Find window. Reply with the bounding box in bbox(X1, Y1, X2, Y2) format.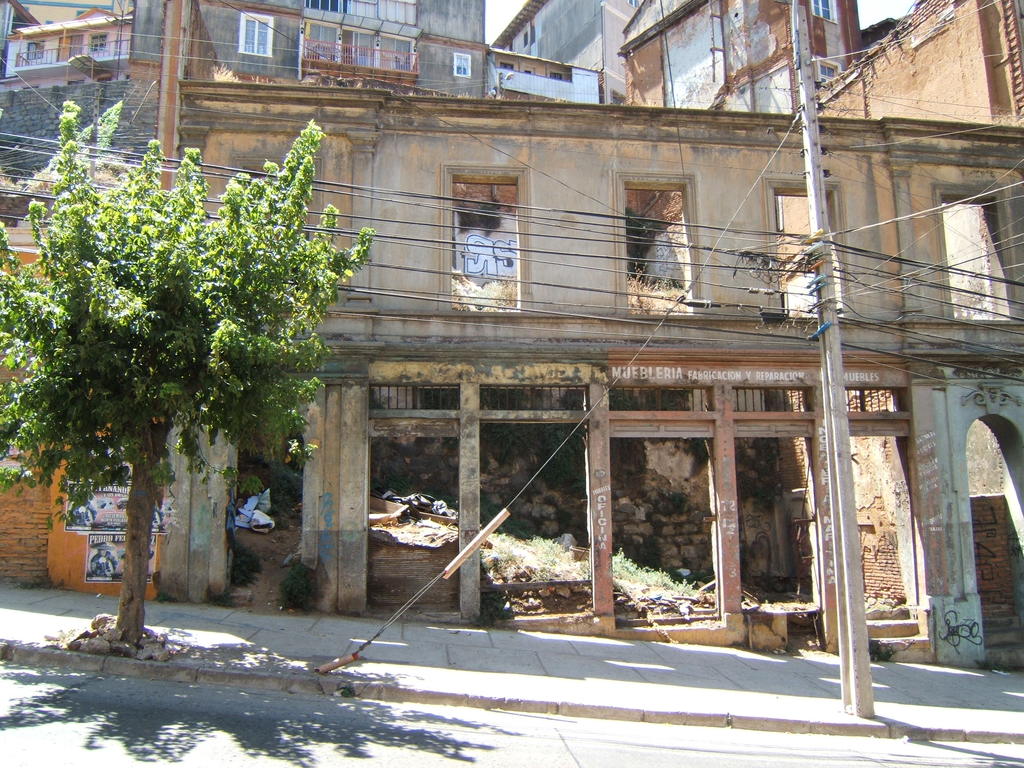
bbox(808, 0, 834, 23).
